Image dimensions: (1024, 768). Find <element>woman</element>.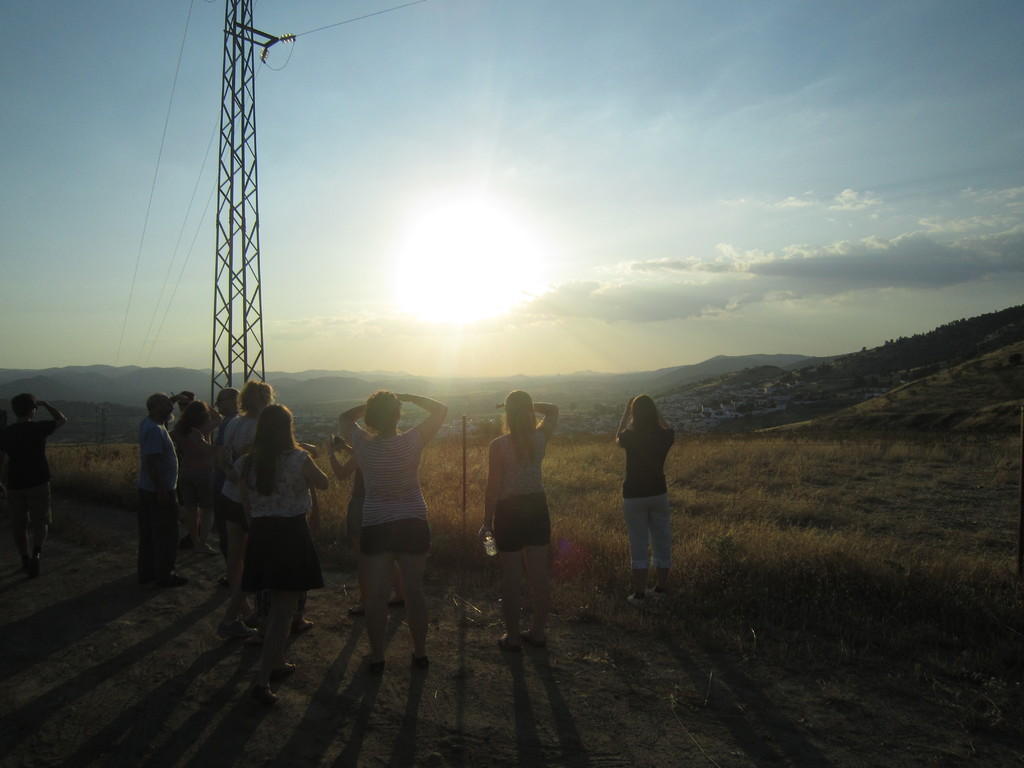
x1=174, y1=404, x2=230, y2=568.
